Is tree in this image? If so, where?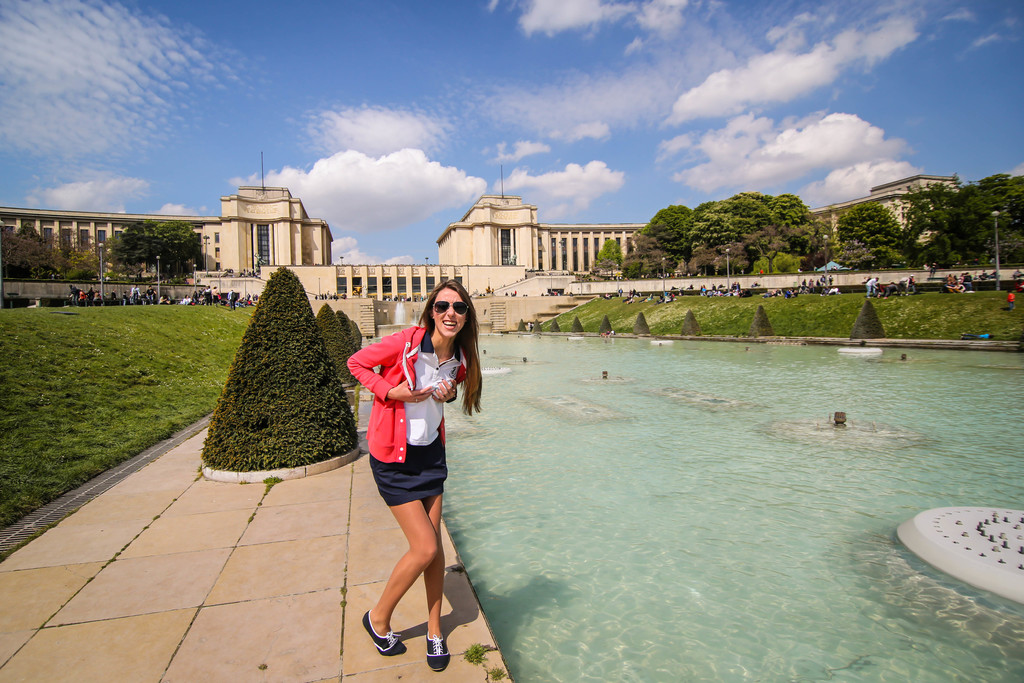
Yes, at box=[594, 241, 620, 281].
